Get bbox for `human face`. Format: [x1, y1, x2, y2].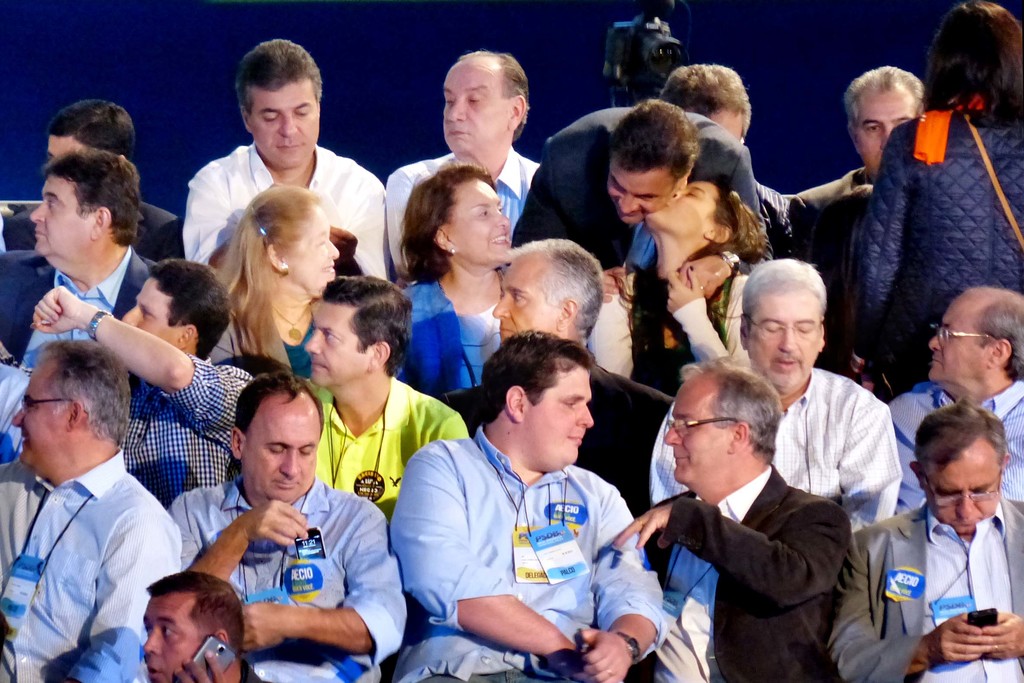
[641, 180, 715, 229].
